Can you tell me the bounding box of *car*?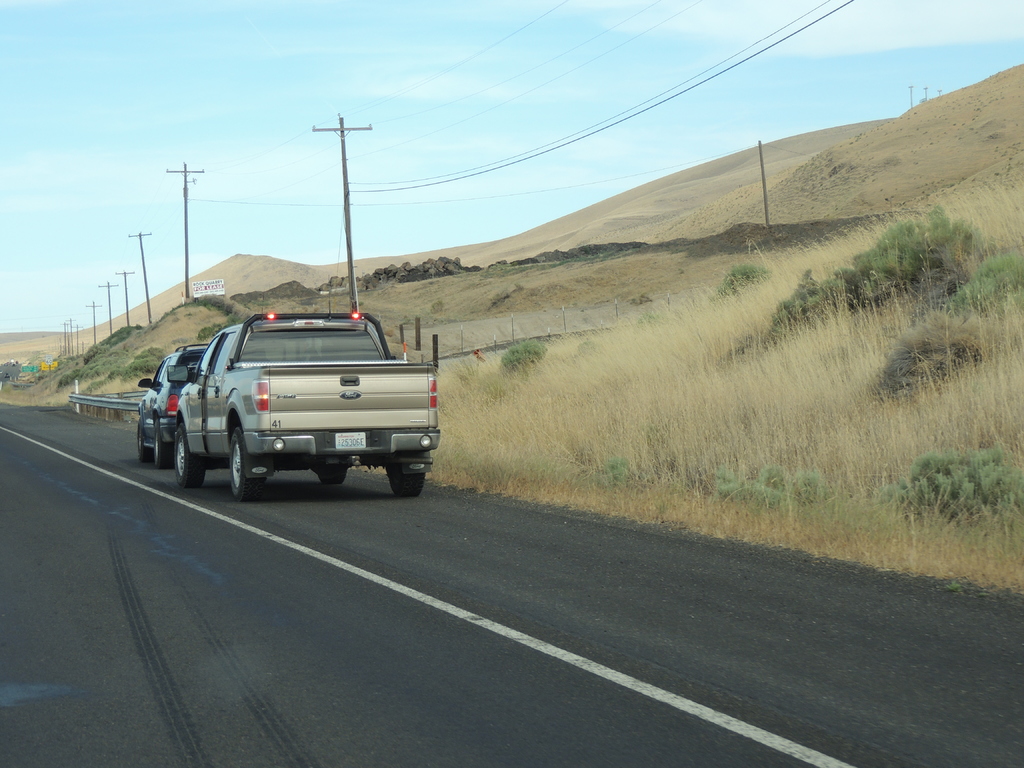
locate(138, 339, 209, 465).
